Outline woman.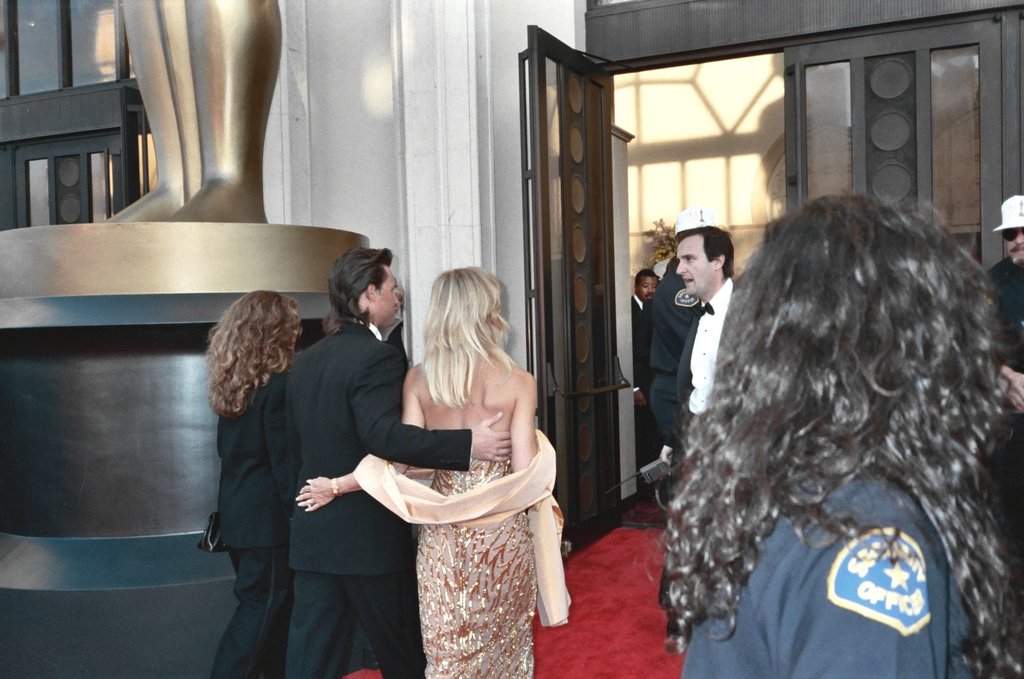
Outline: detection(655, 194, 1023, 678).
